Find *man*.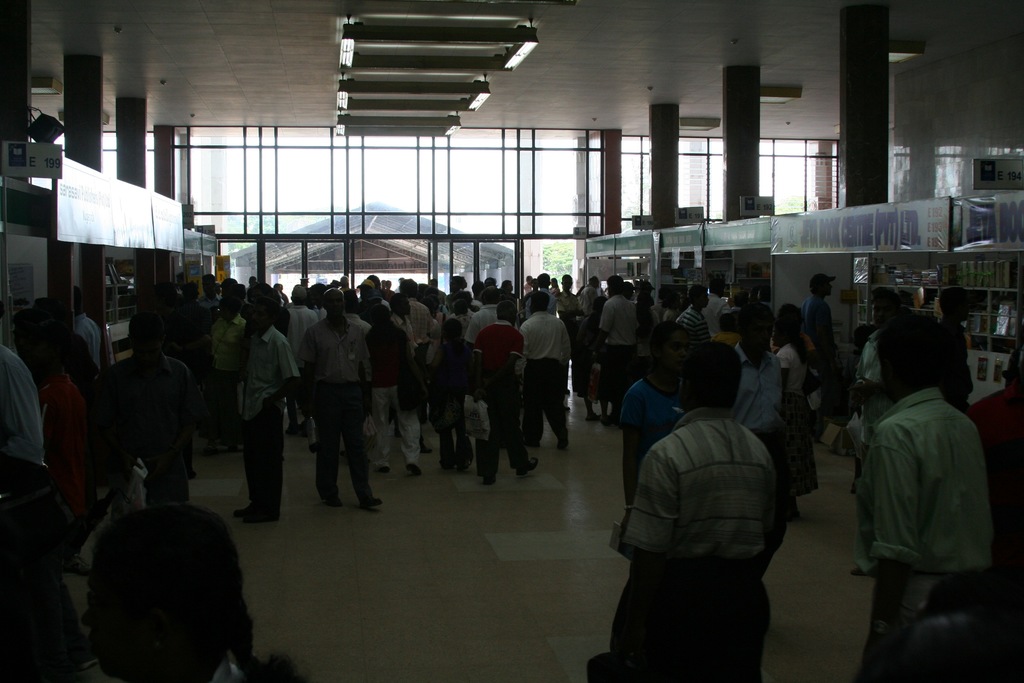
pyautogui.locateOnScreen(596, 342, 801, 681).
